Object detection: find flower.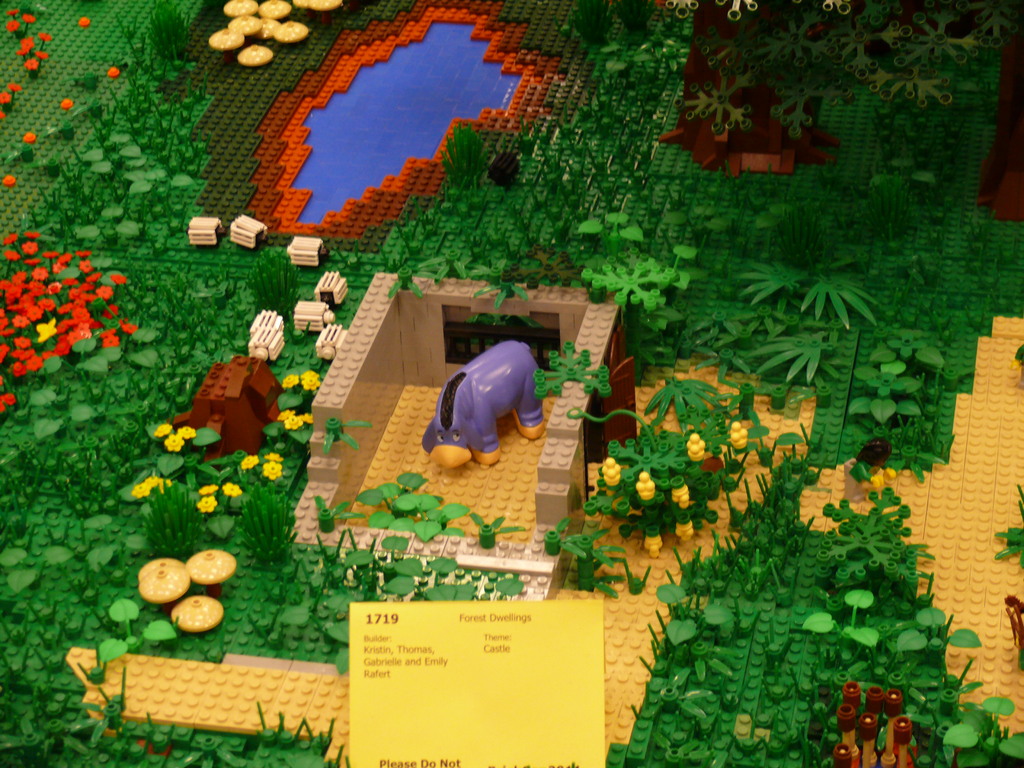
(left=242, top=456, right=258, bottom=470).
